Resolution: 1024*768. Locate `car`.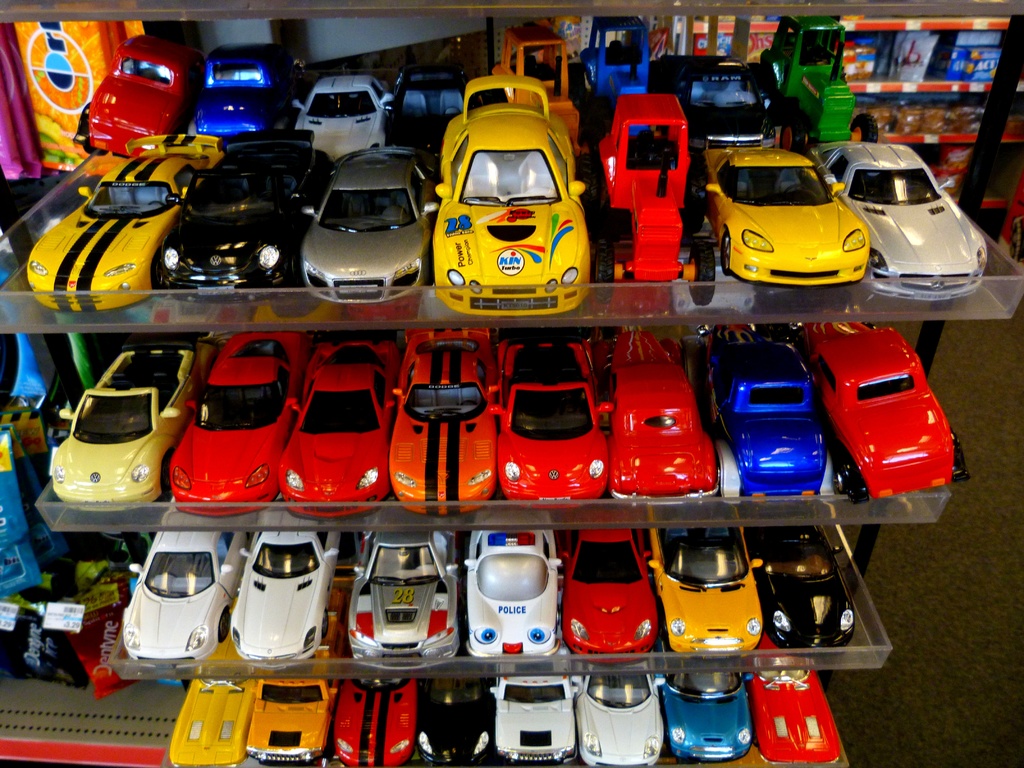
l=461, t=531, r=563, b=661.
